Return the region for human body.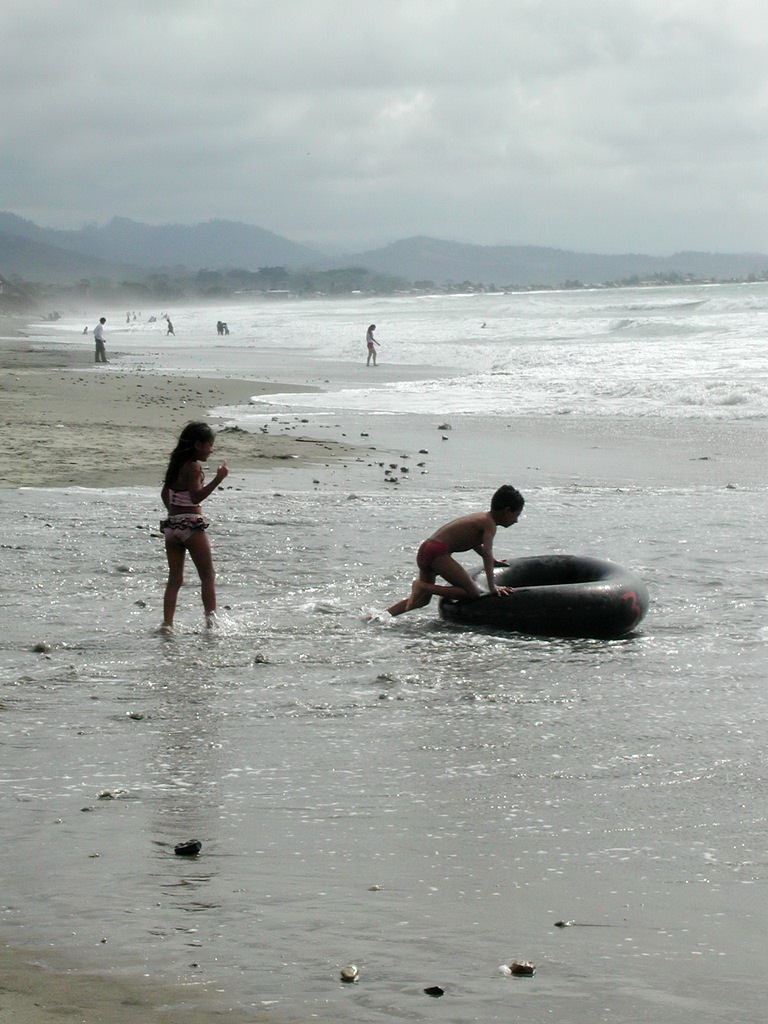
(97, 321, 111, 363).
